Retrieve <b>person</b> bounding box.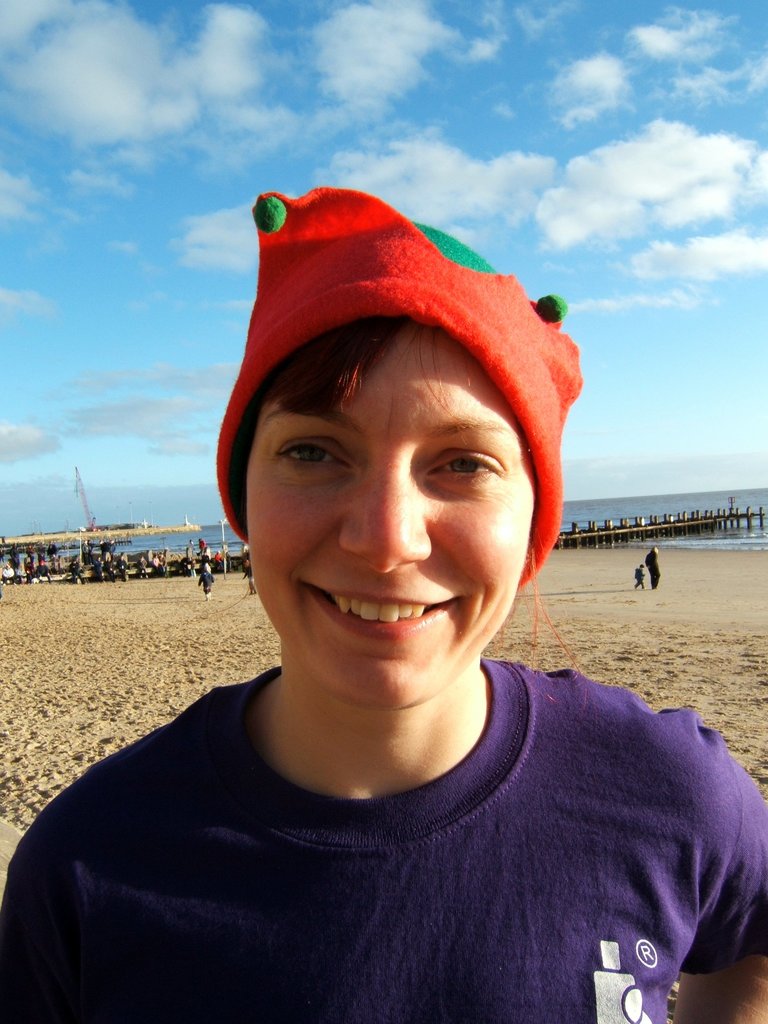
Bounding box: (x1=0, y1=187, x2=767, y2=1023).
